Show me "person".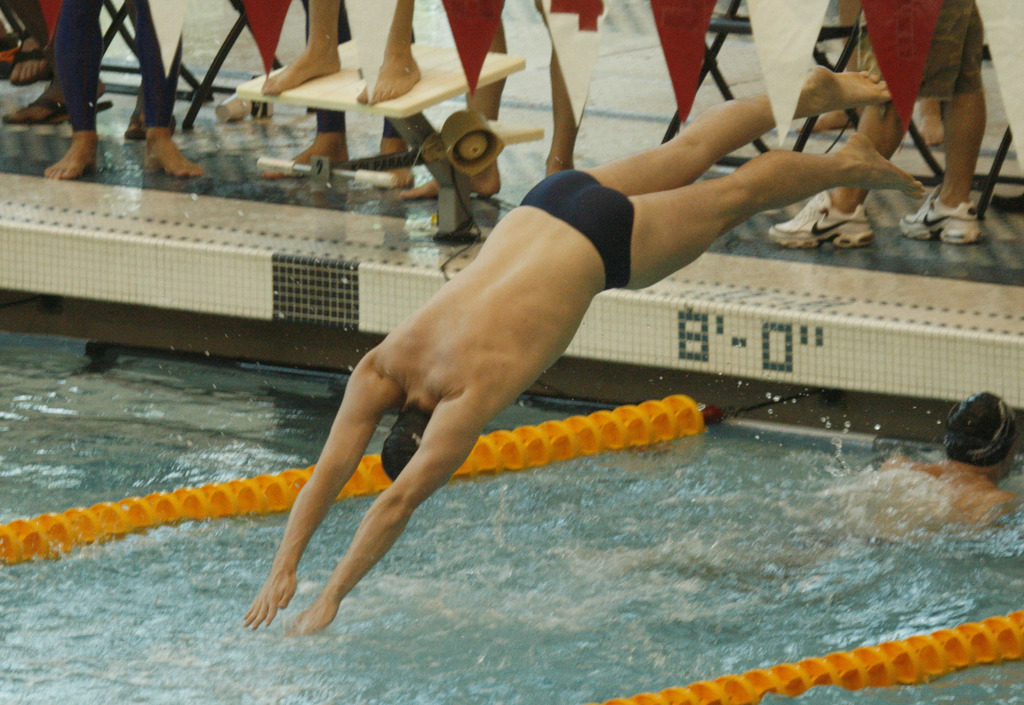
"person" is here: detection(798, 3, 943, 150).
